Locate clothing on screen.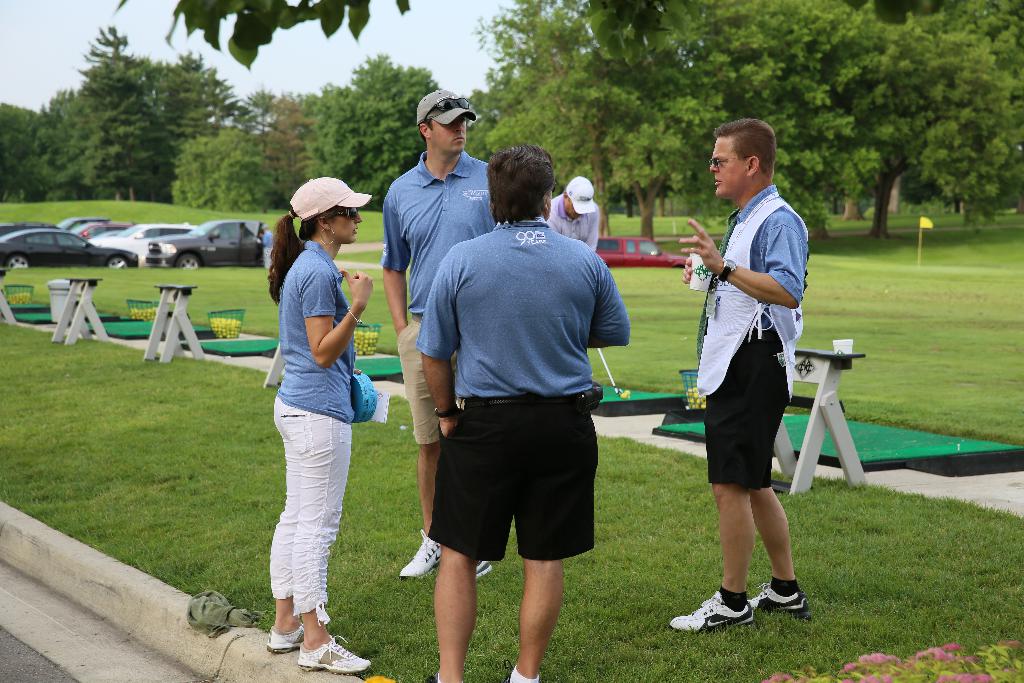
On screen at l=545, t=194, r=601, b=252.
